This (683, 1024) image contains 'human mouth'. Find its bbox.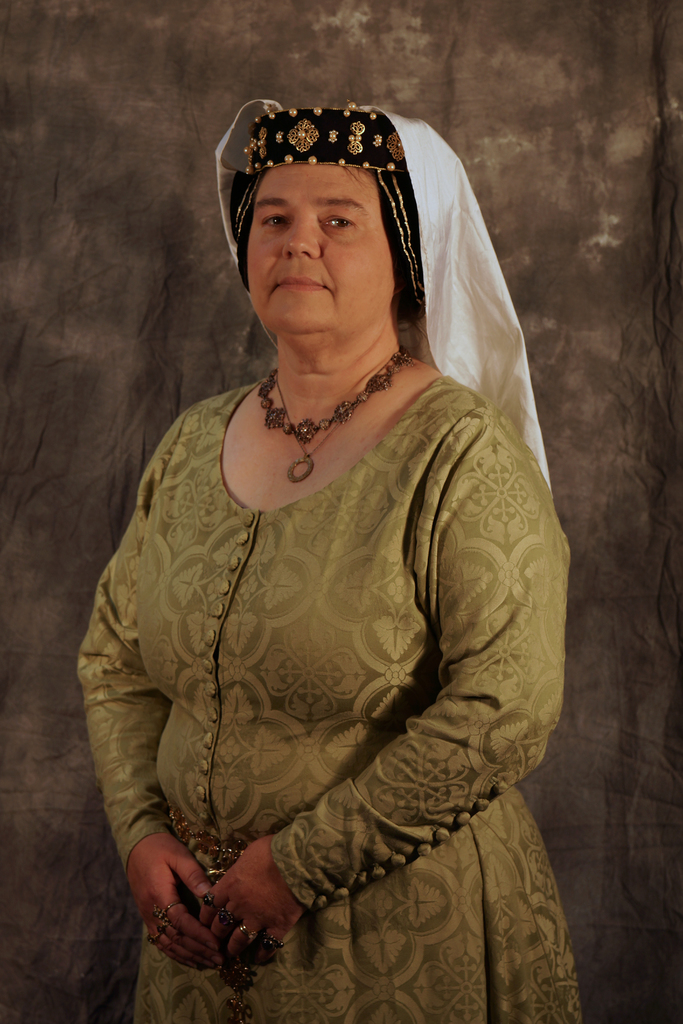
275, 275, 324, 291.
